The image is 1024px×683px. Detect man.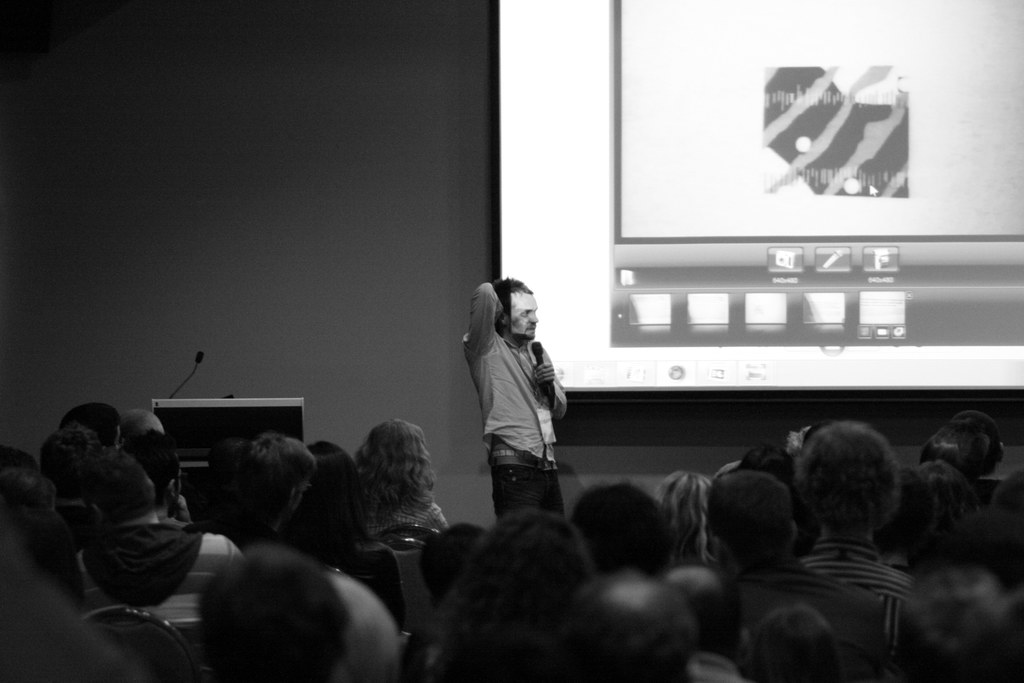
Detection: [left=920, top=422, right=1007, bottom=478].
